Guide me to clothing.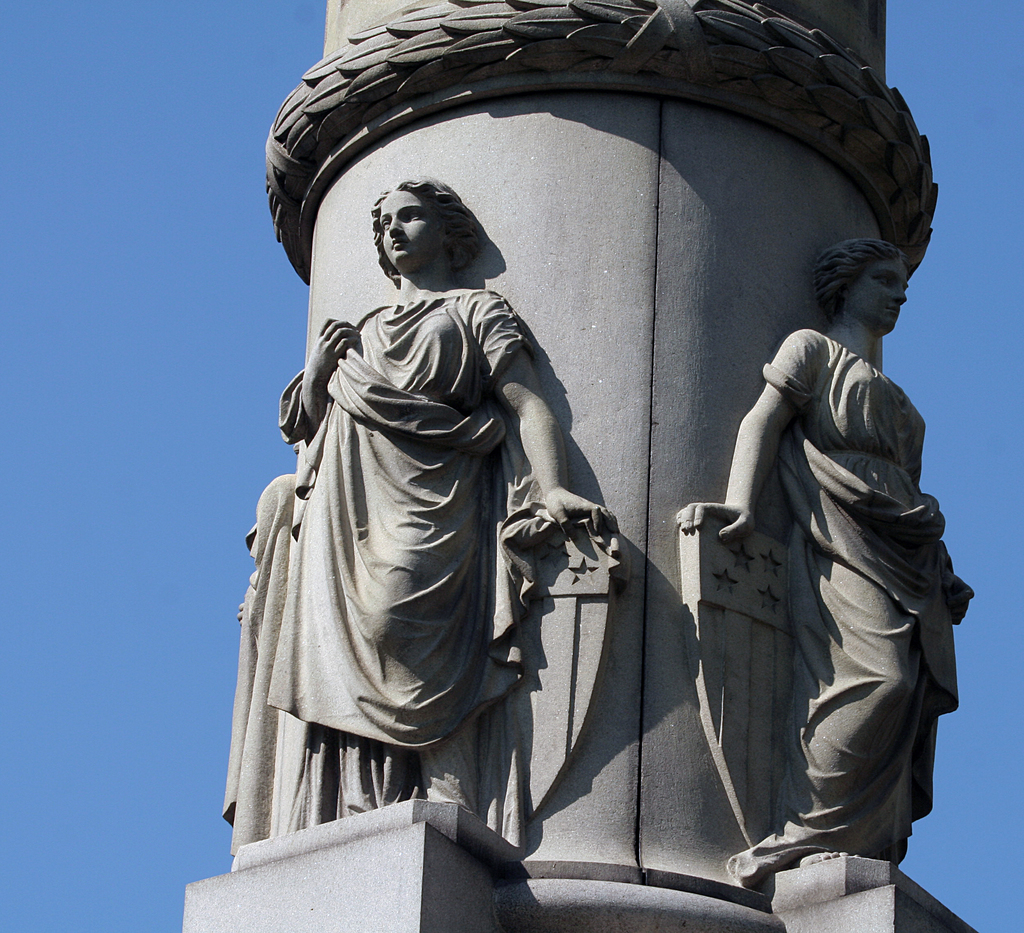
Guidance: 742:339:969:859.
